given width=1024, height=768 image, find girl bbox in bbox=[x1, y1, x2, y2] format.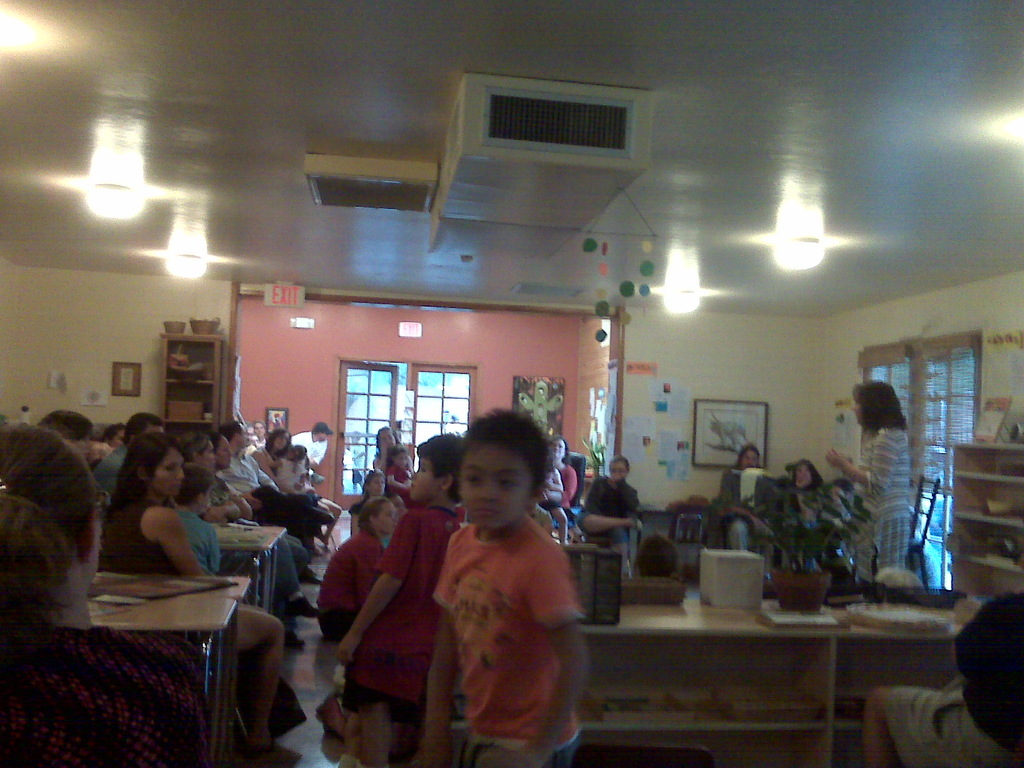
bbox=[106, 431, 288, 749].
